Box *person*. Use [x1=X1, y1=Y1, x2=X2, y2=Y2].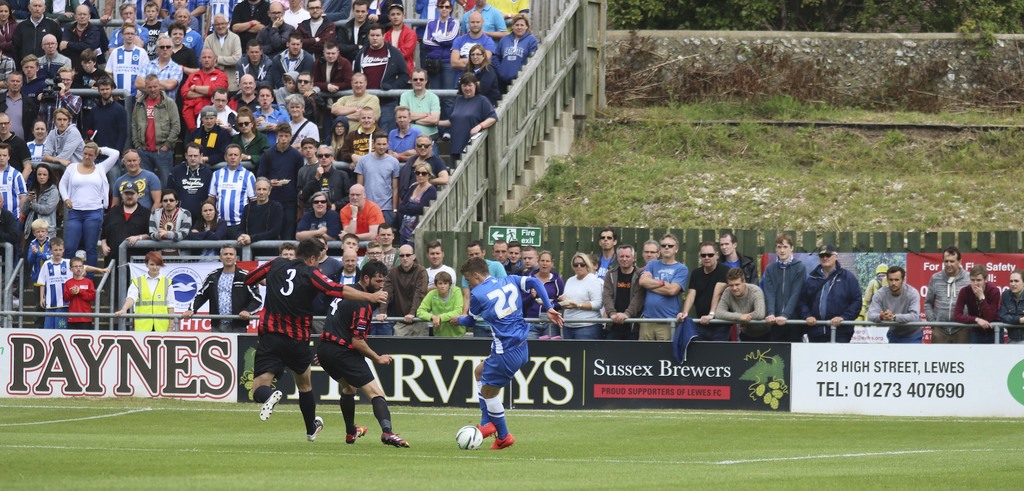
[x1=115, y1=251, x2=175, y2=332].
